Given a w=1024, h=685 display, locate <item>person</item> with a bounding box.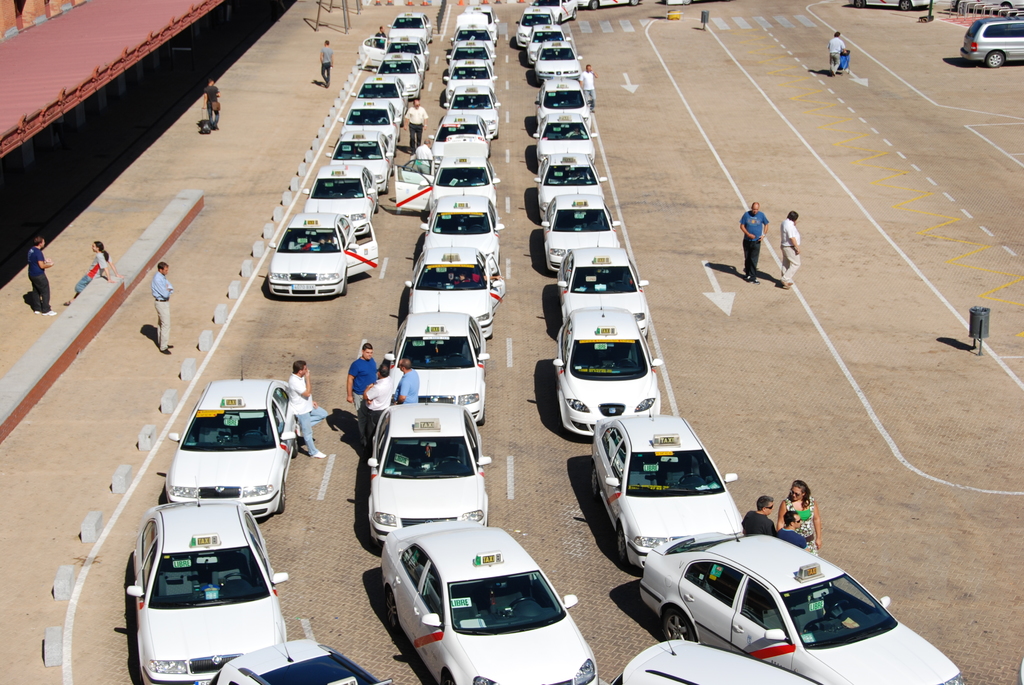
Located: [x1=360, y1=360, x2=395, y2=443].
